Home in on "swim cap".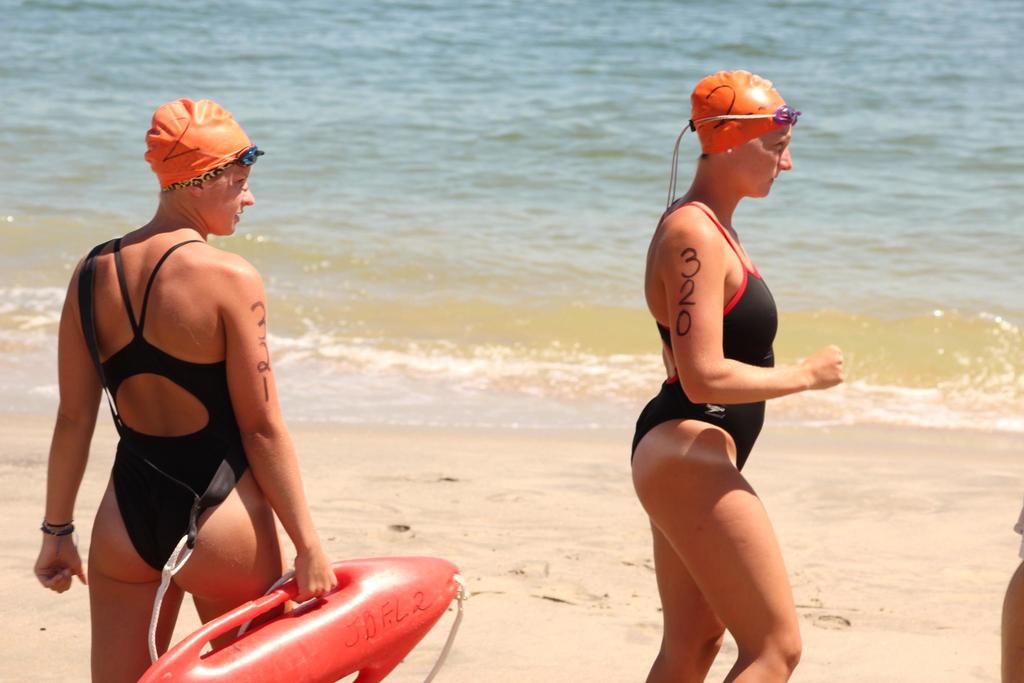
Homed in at bbox(691, 69, 785, 153).
